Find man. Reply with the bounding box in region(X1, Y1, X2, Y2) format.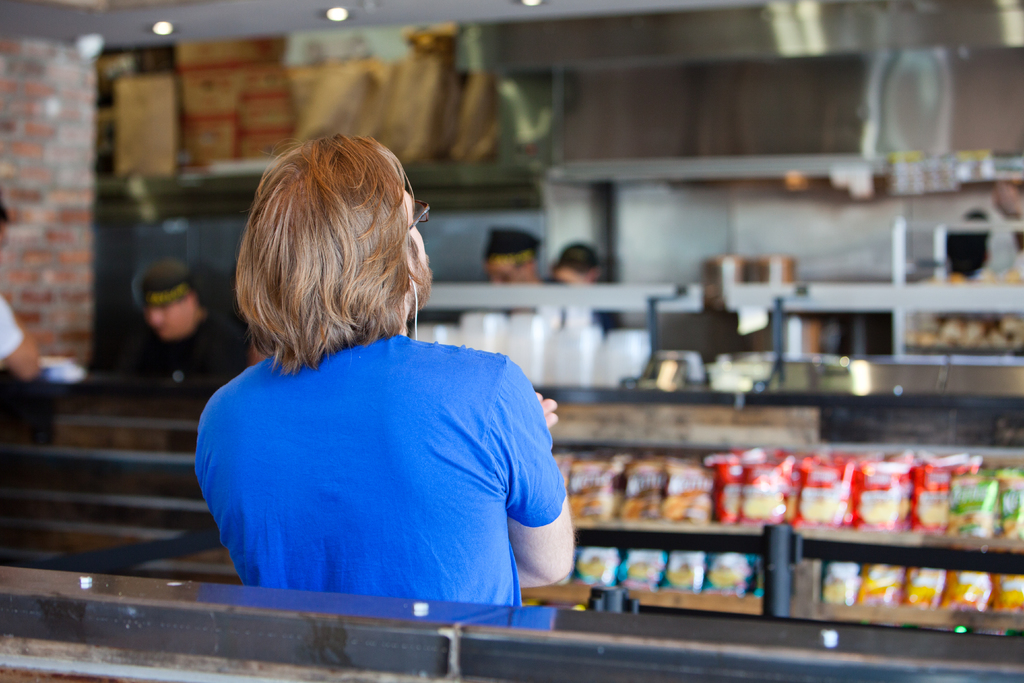
region(119, 248, 248, 391).
